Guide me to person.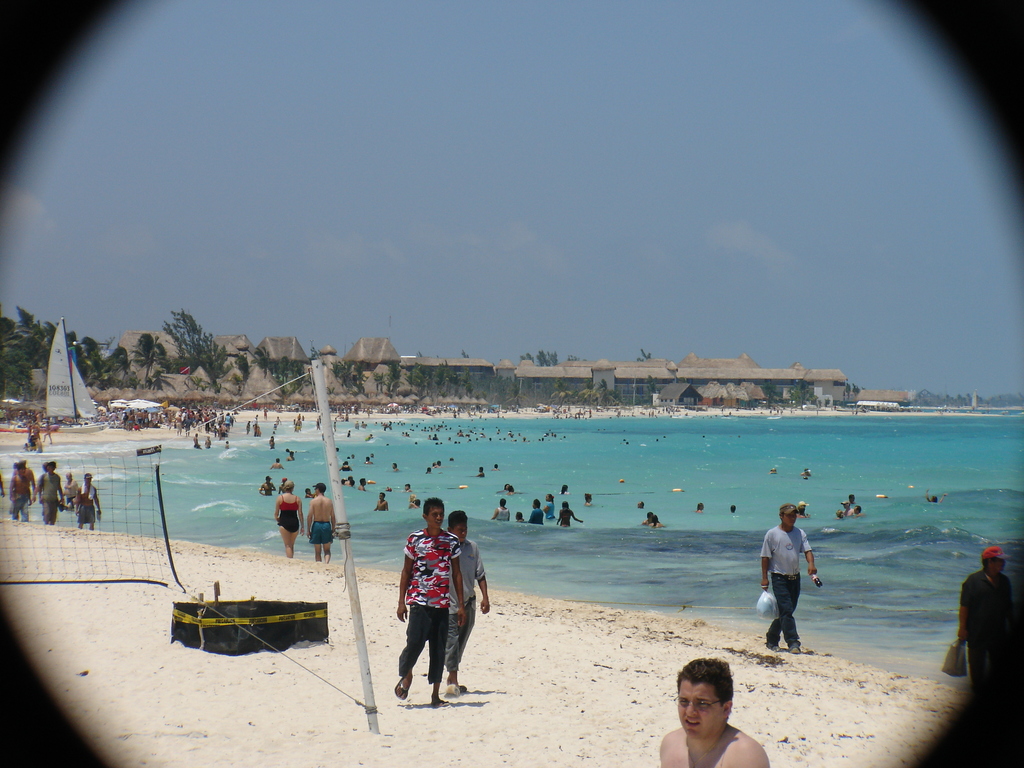
Guidance: bbox=(36, 463, 51, 524).
